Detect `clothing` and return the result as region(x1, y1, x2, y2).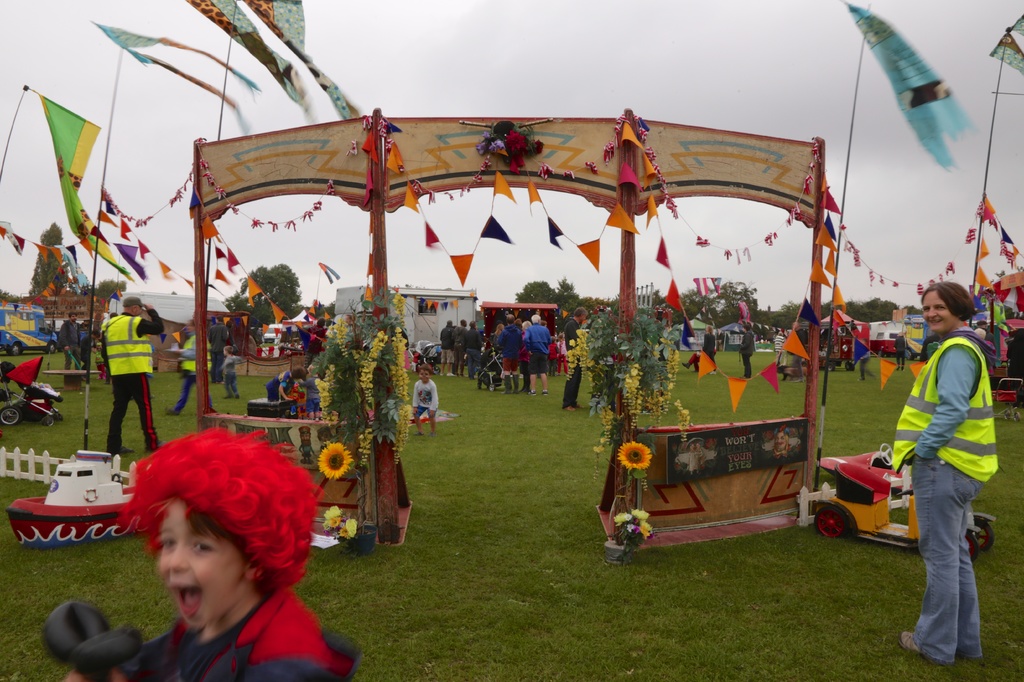
region(861, 351, 870, 376).
